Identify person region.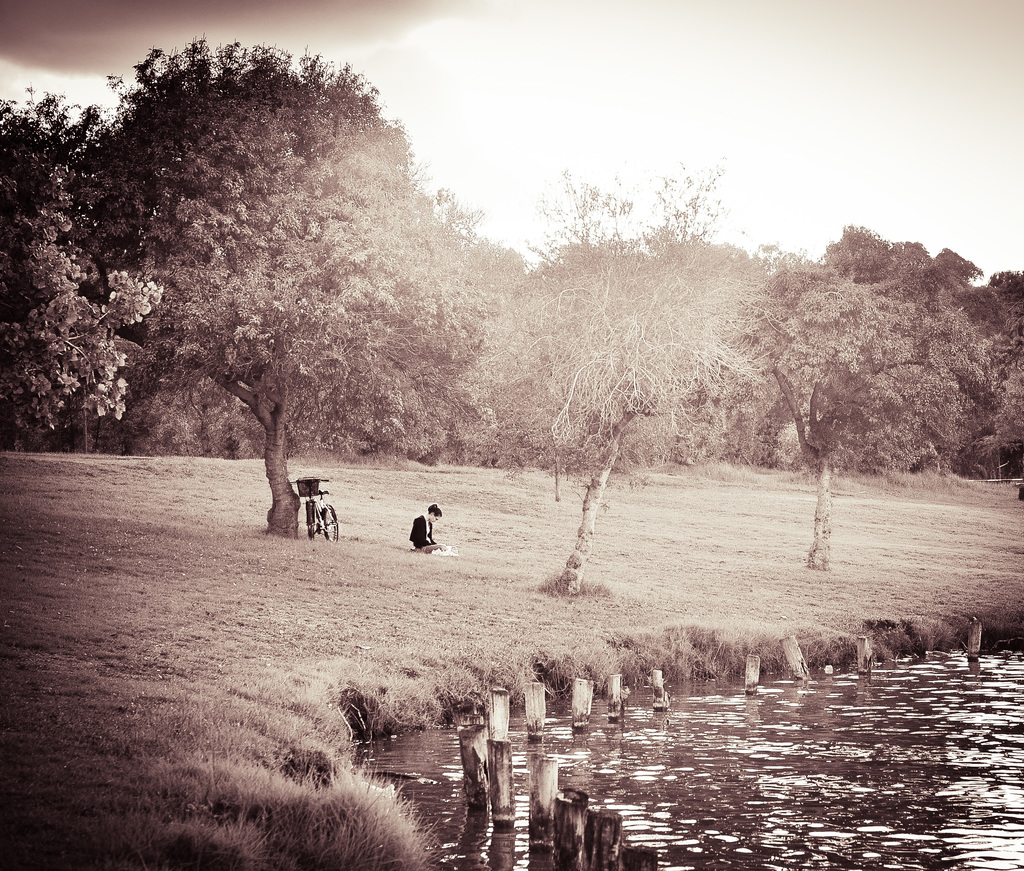
Region: region(392, 487, 449, 567).
